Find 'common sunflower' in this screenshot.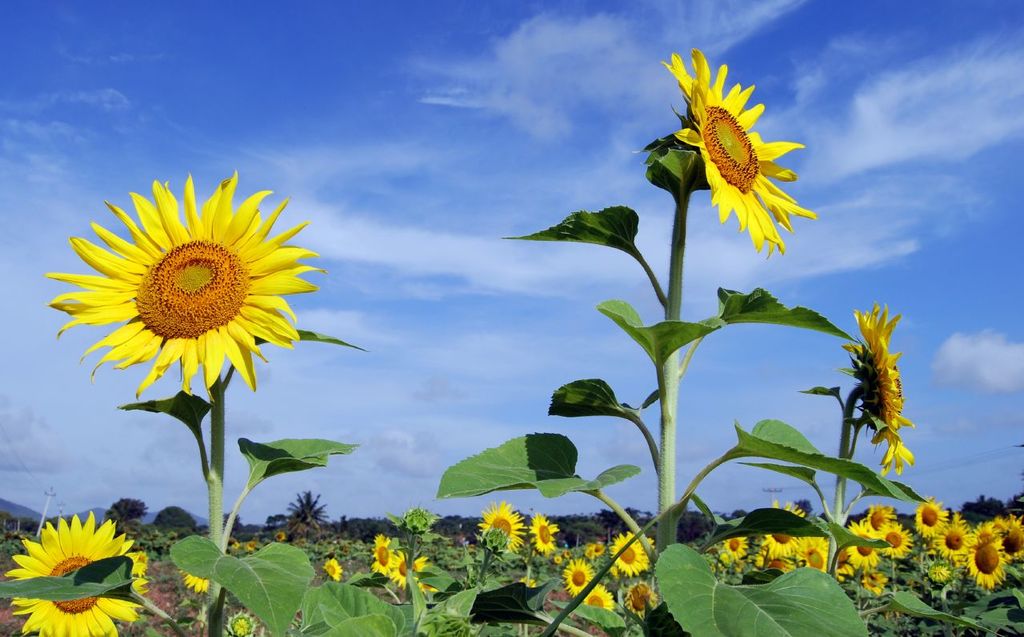
The bounding box for 'common sunflower' is region(4, 510, 136, 636).
